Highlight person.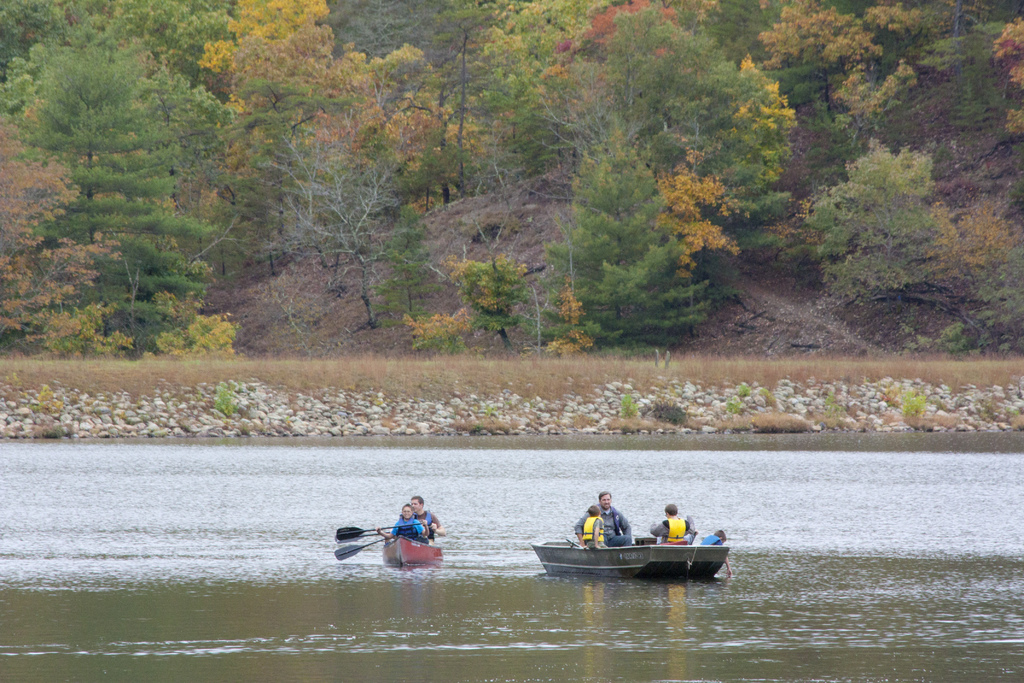
Highlighted region: (652,500,700,545).
